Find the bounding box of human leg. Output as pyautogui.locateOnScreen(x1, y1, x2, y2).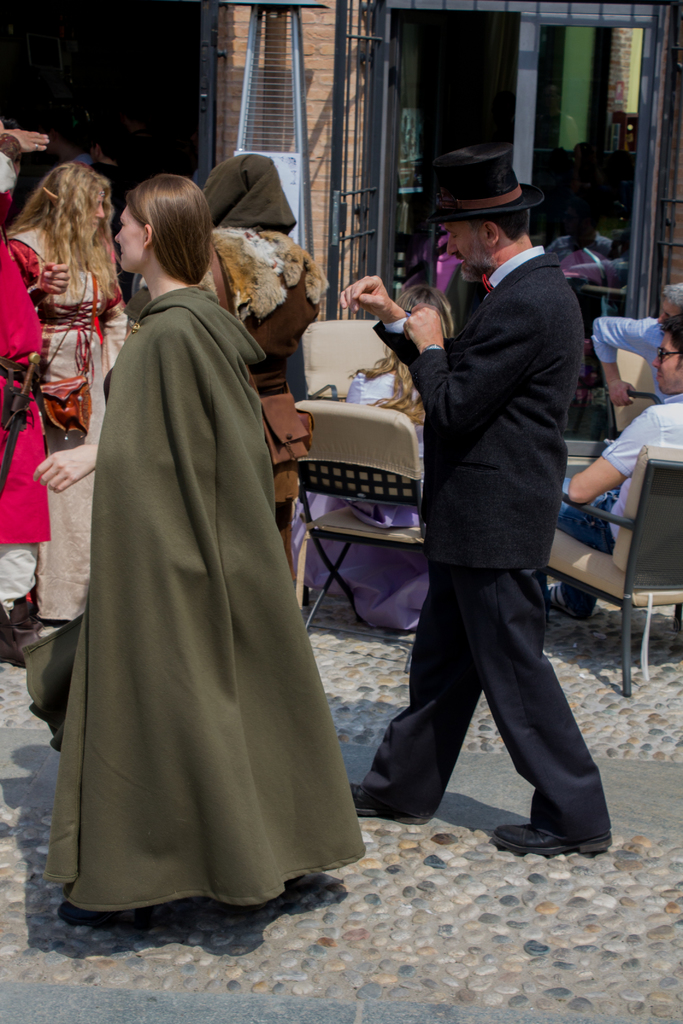
pyautogui.locateOnScreen(452, 570, 617, 860).
